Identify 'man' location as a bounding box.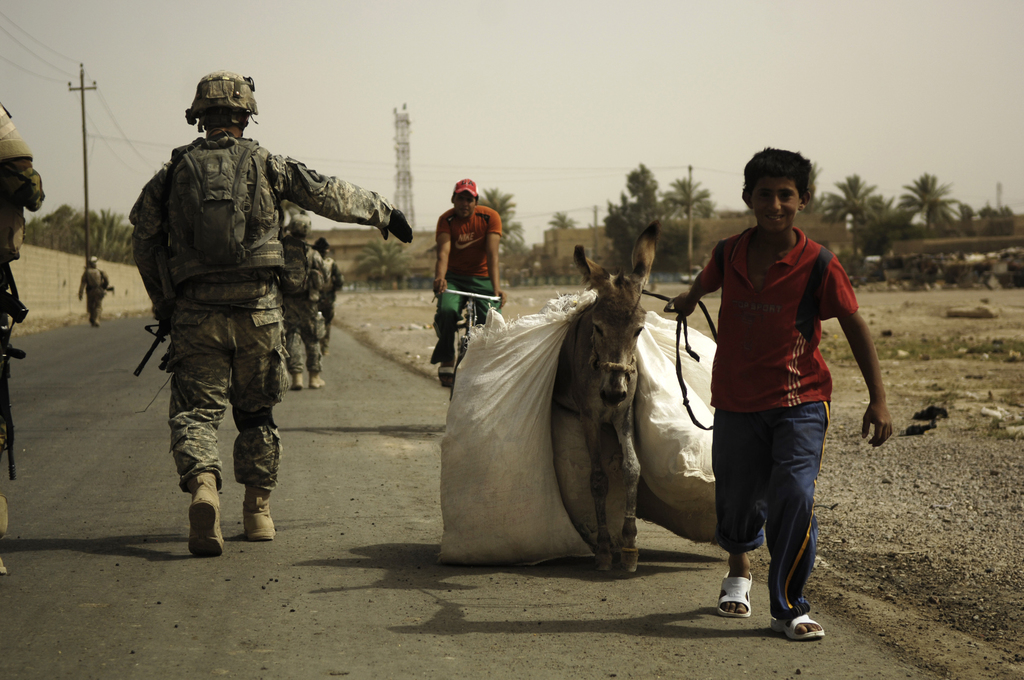
[80, 253, 113, 329].
